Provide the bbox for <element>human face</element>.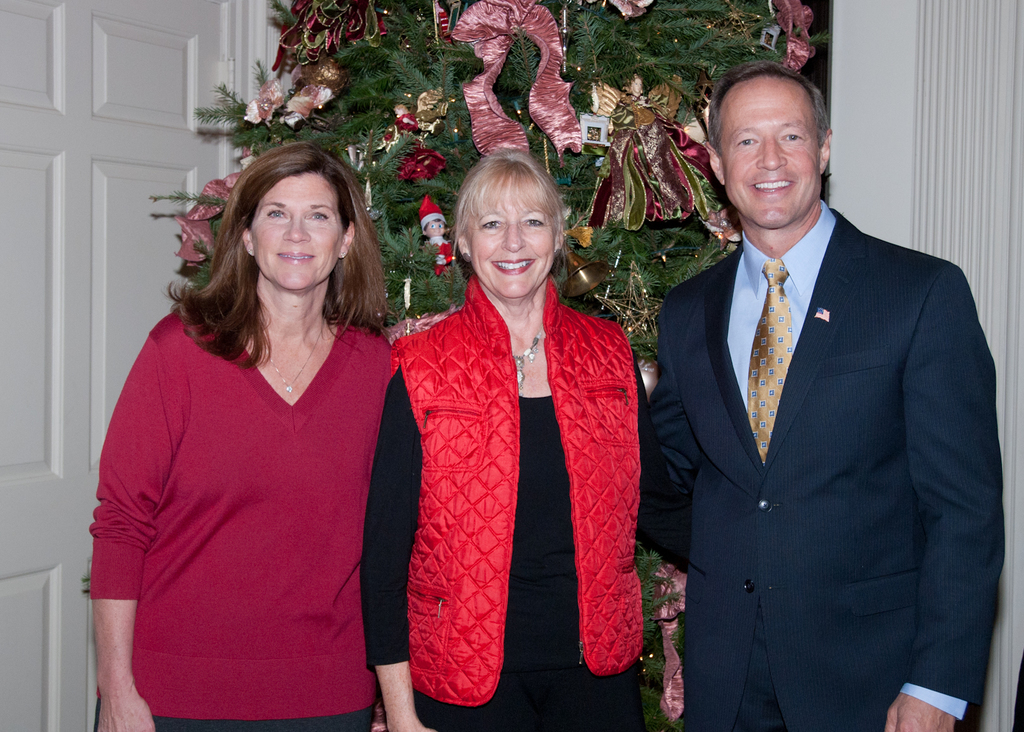
{"left": 720, "top": 79, "right": 820, "bottom": 227}.
